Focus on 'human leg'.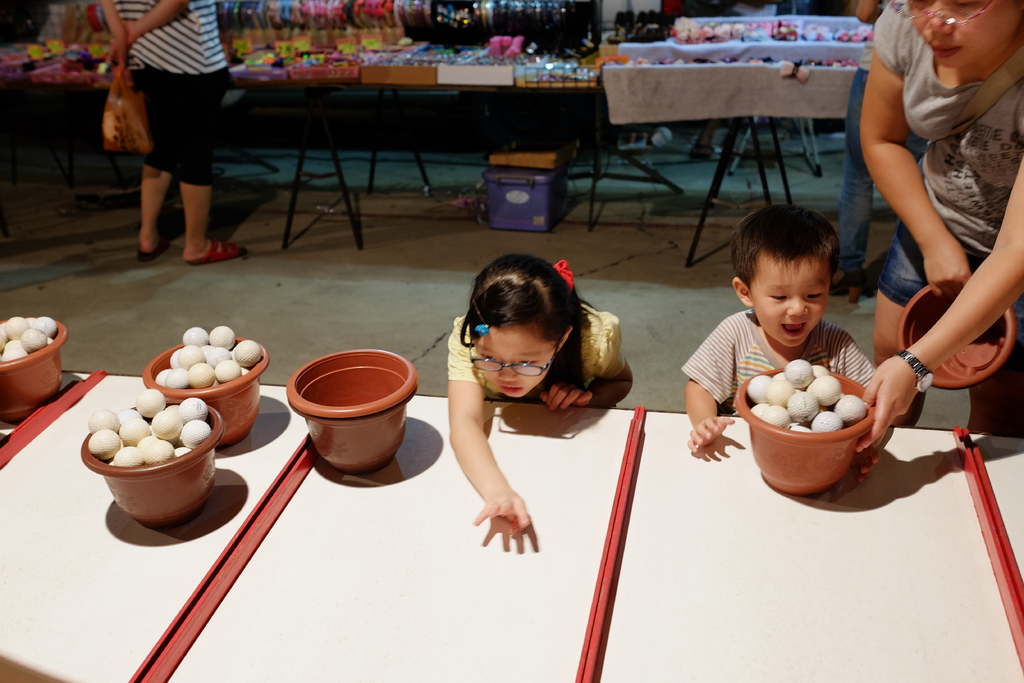
Focused at detection(833, 58, 871, 299).
